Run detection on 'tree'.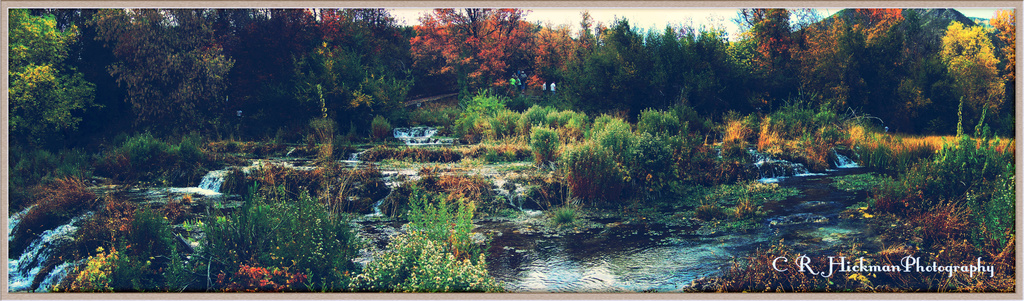
Result: x1=900 y1=51 x2=958 y2=102.
